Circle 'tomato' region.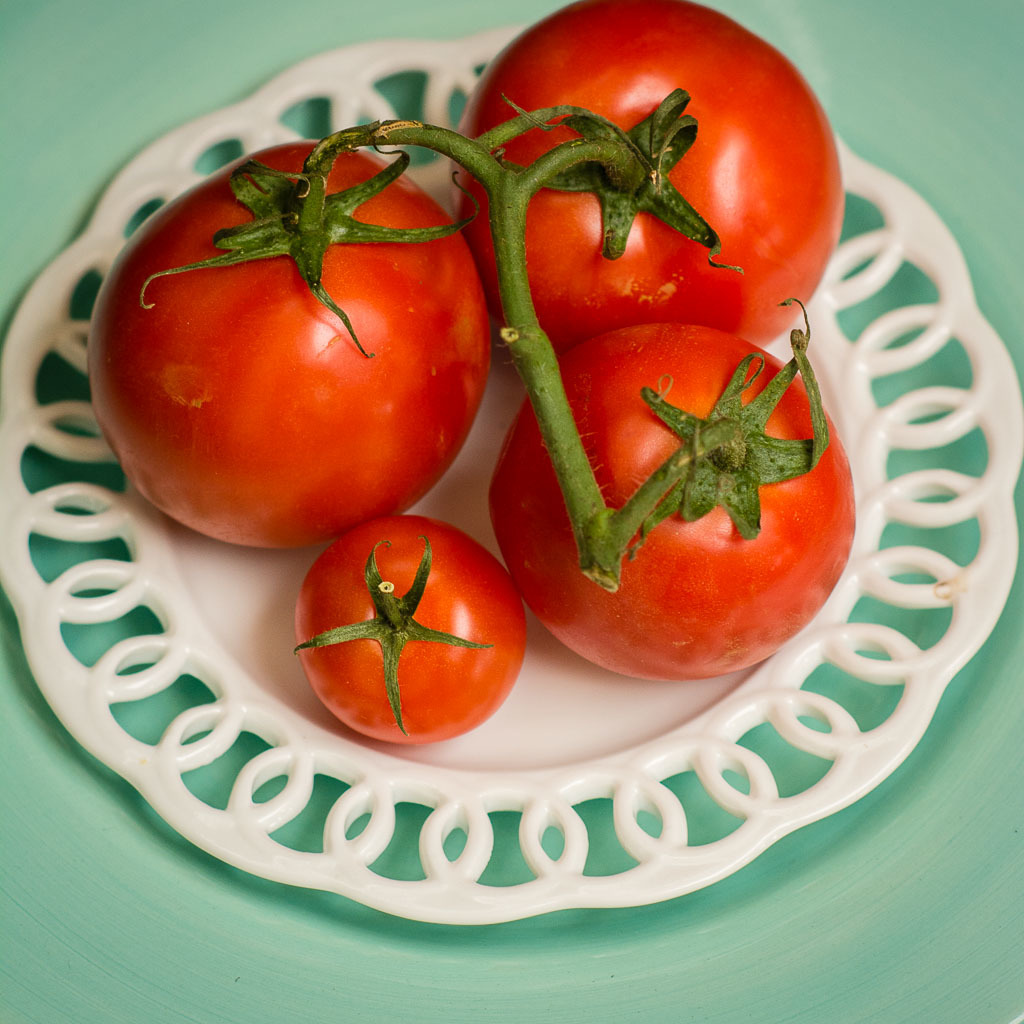
Region: rect(82, 132, 495, 554).
